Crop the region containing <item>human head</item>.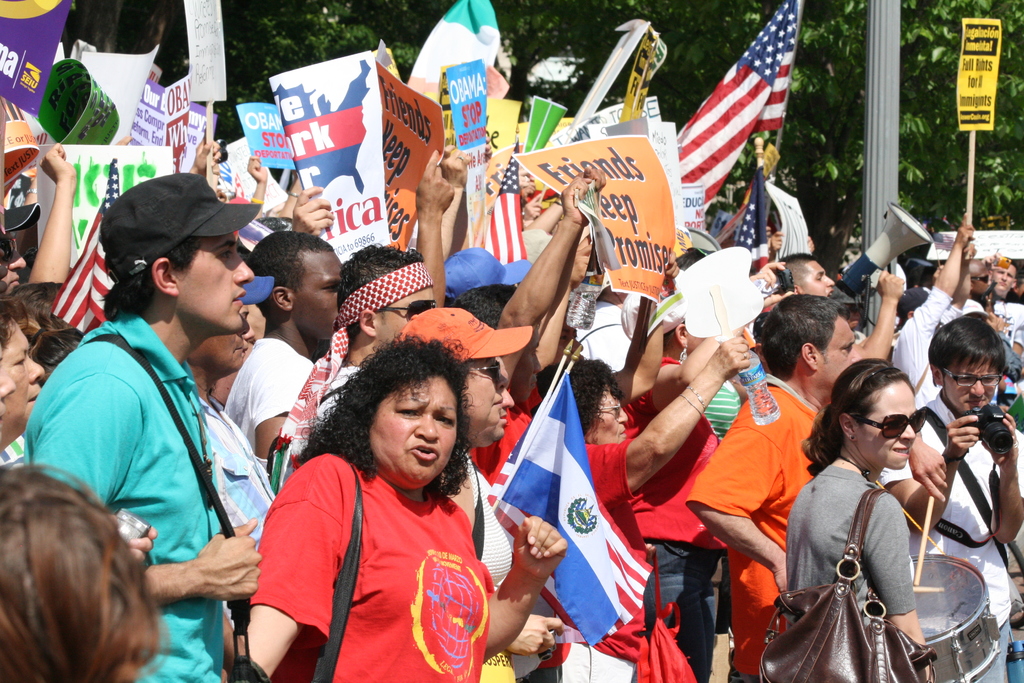
Crop region: bbox=[926, 315, 1009, 416].
